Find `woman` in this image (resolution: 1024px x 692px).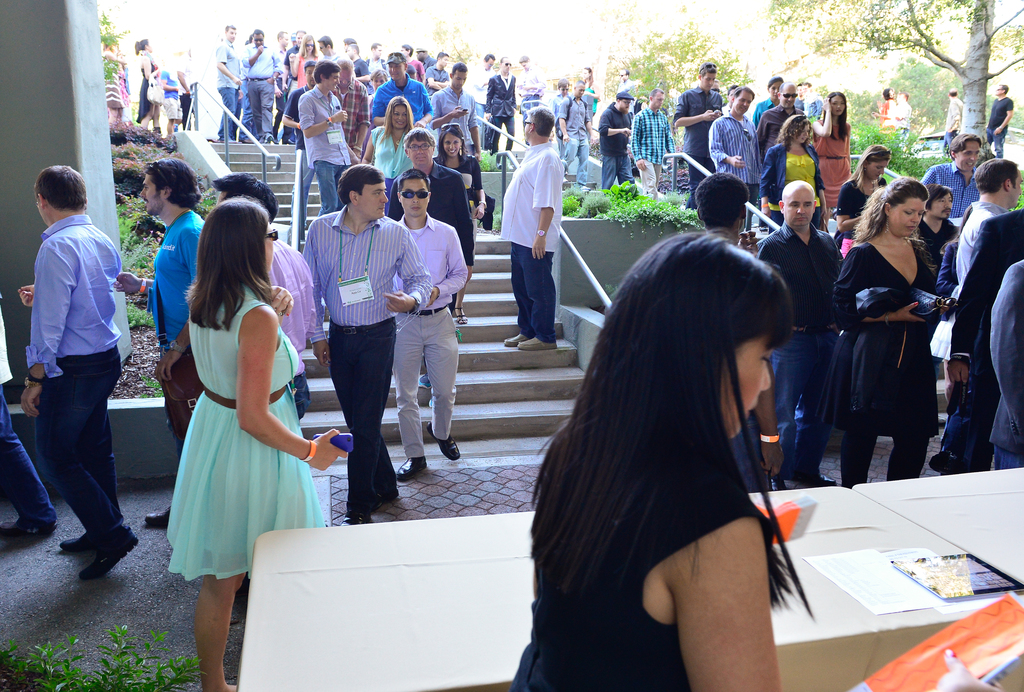
(left=285, top=30, right=323, bottom=89).
